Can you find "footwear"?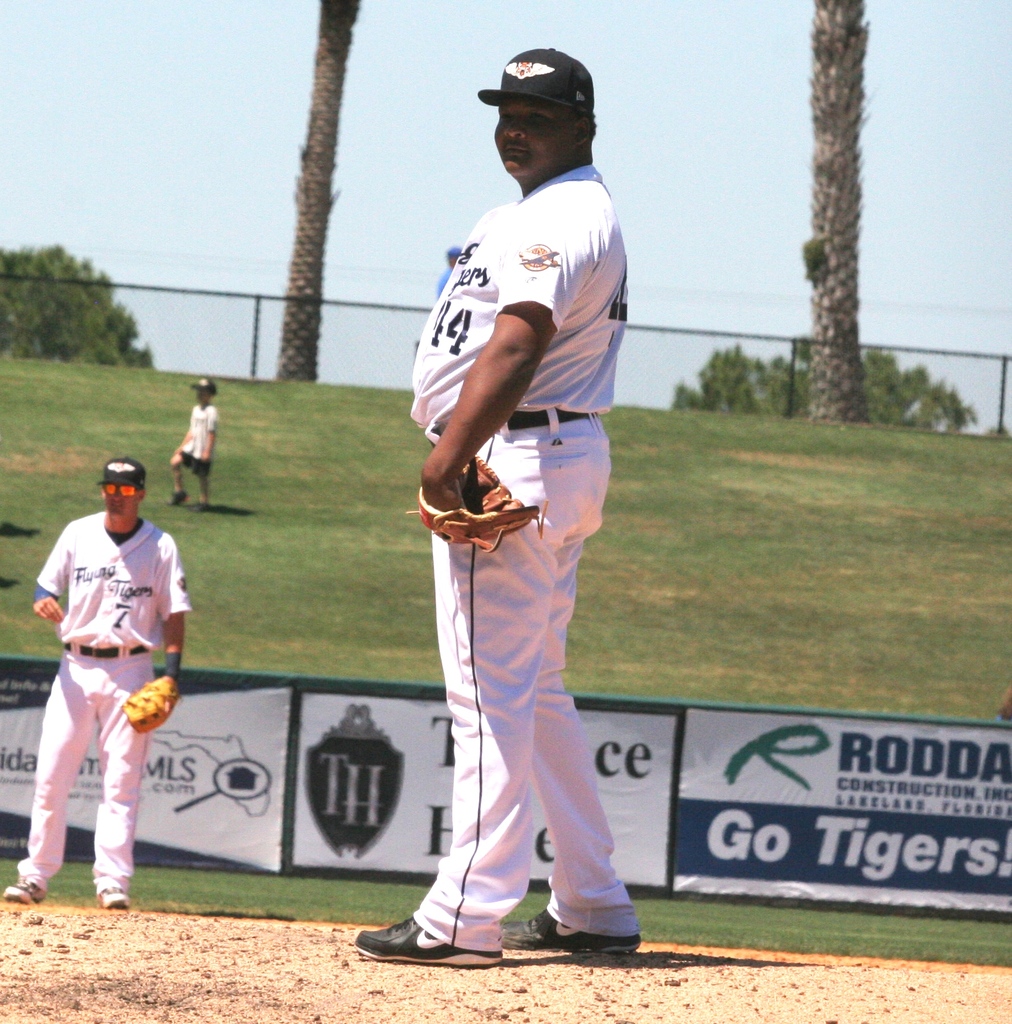
Yes, bounding box: 0, 877, 42, 903.
